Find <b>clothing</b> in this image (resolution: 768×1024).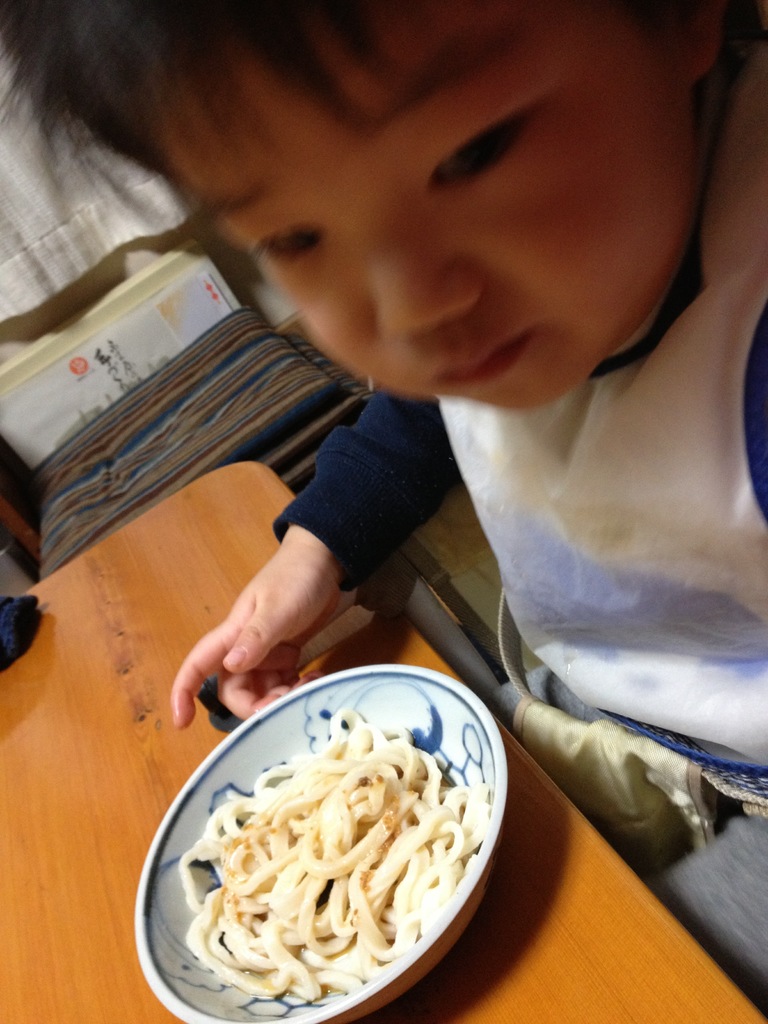
locate(84, 108, 746, 801).
